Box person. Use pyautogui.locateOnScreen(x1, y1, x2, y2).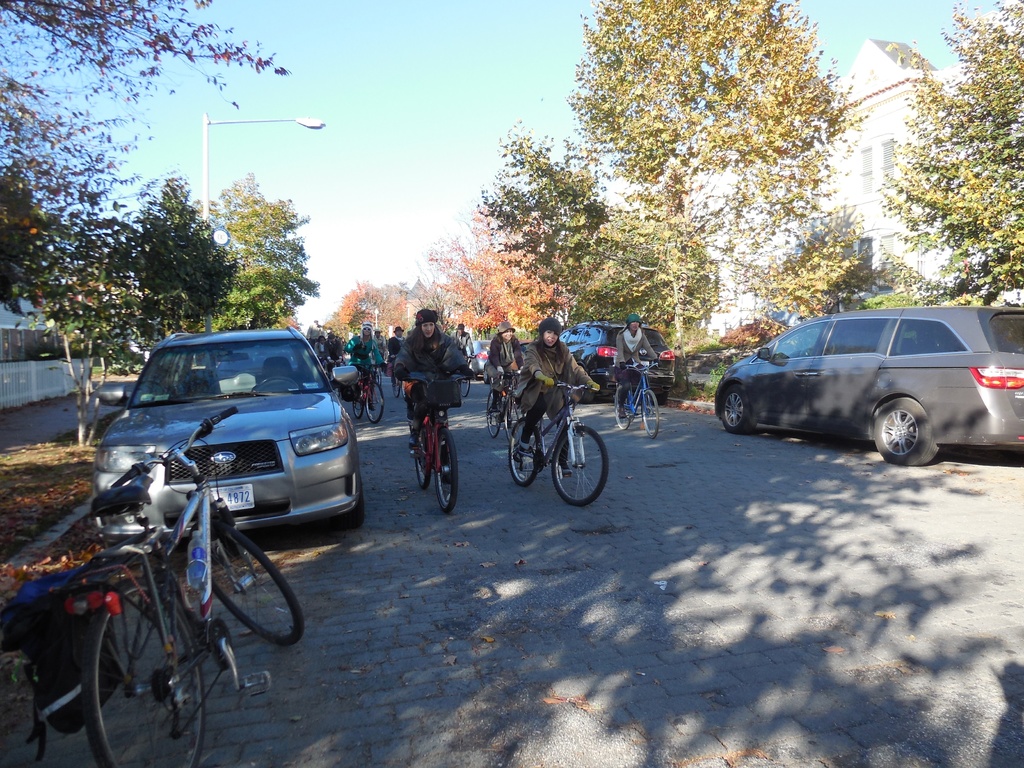
pyautogui.locateOnScreen(616, 316, 662, 416).
